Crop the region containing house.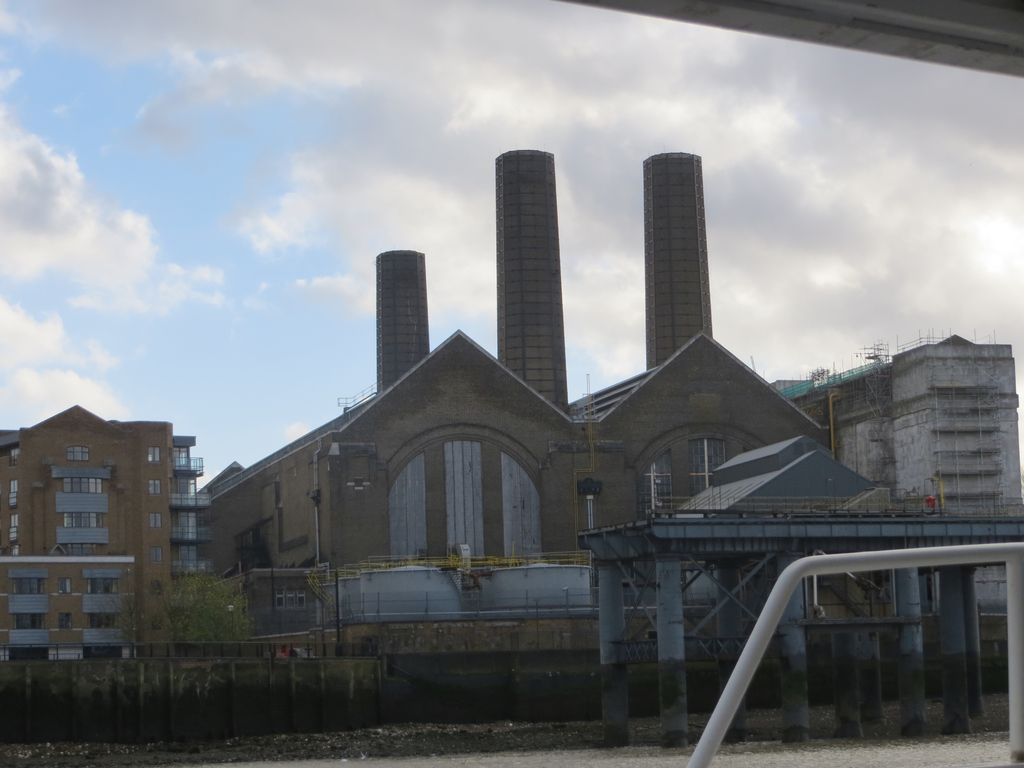
Crop region: Rect(0, 403, 212, 663).
